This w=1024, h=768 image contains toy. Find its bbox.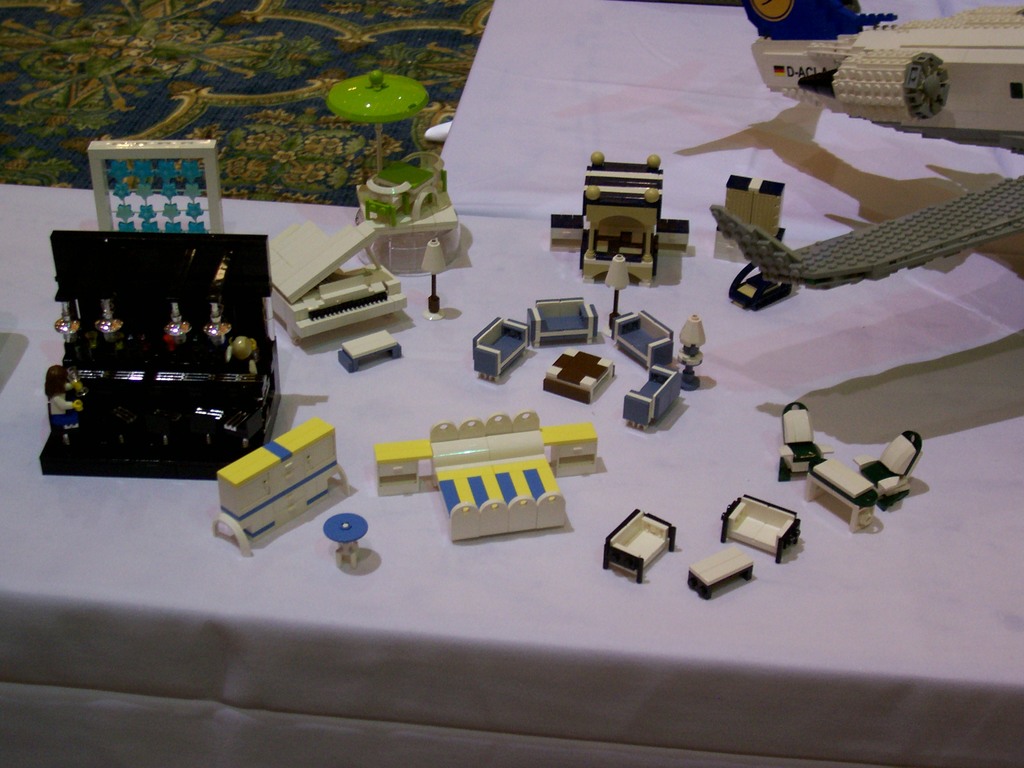
pyautogui.locateOnScreen(528, 297, 606, 352).
